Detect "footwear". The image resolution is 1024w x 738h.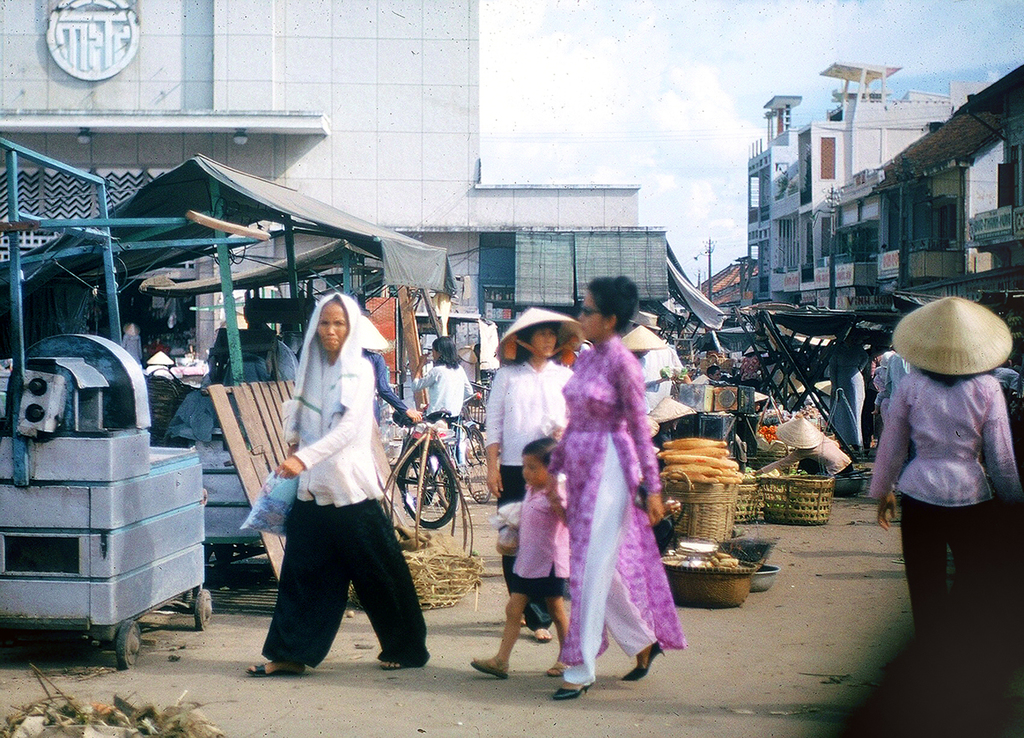
x1=387, y1=657, x2=430, y2=667.
